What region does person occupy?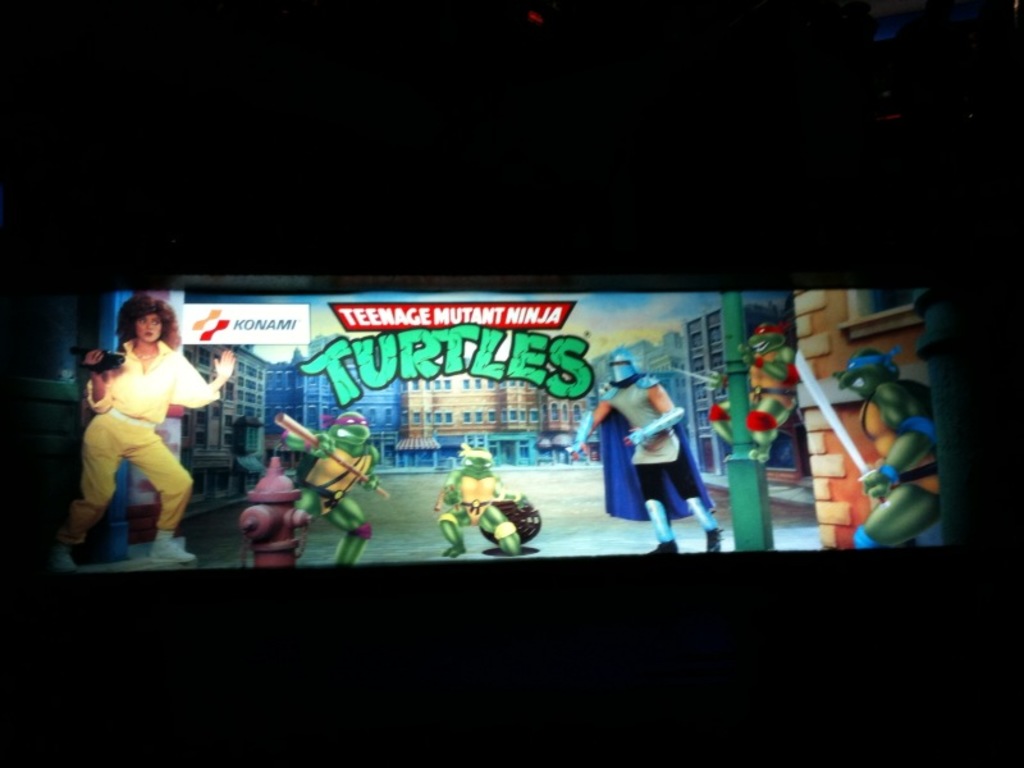
[x1=563, y1=347, x2=726, y2=553].
